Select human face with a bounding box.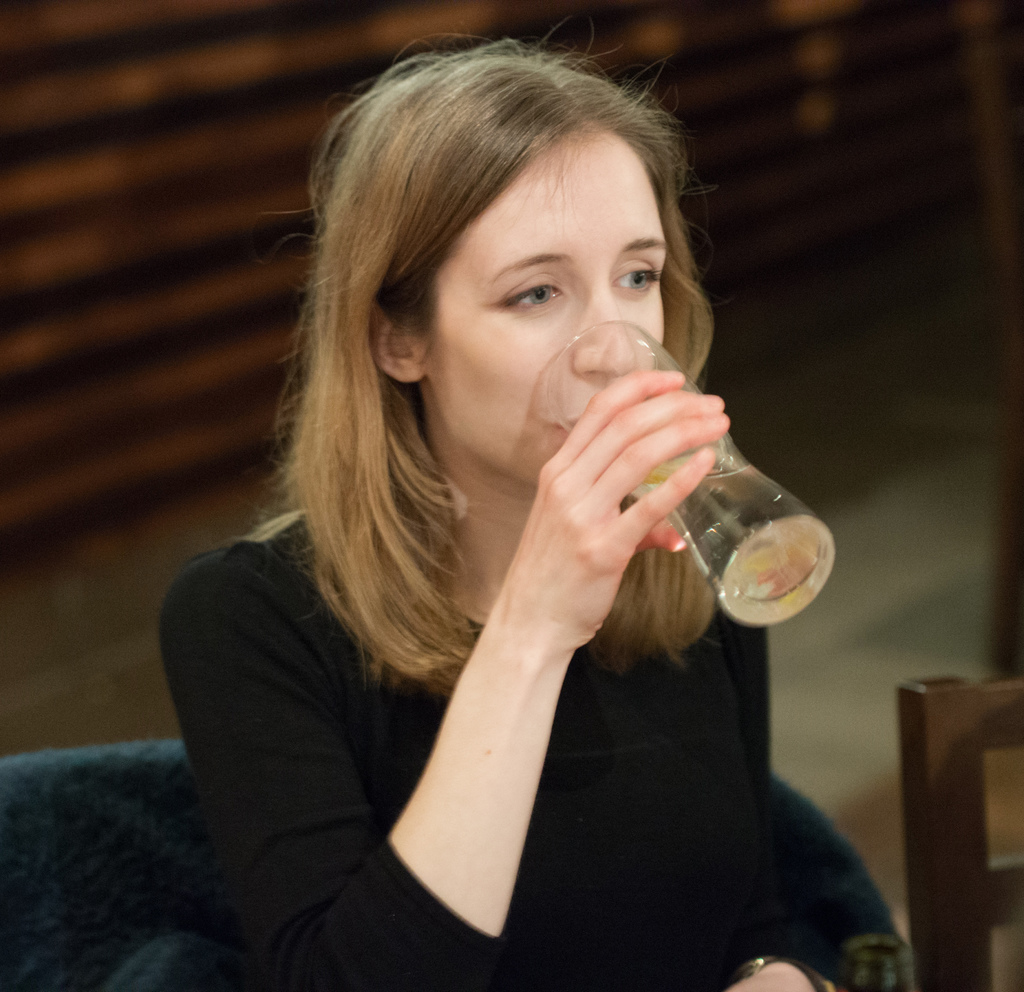
<box>383,110,687,500</box>.
